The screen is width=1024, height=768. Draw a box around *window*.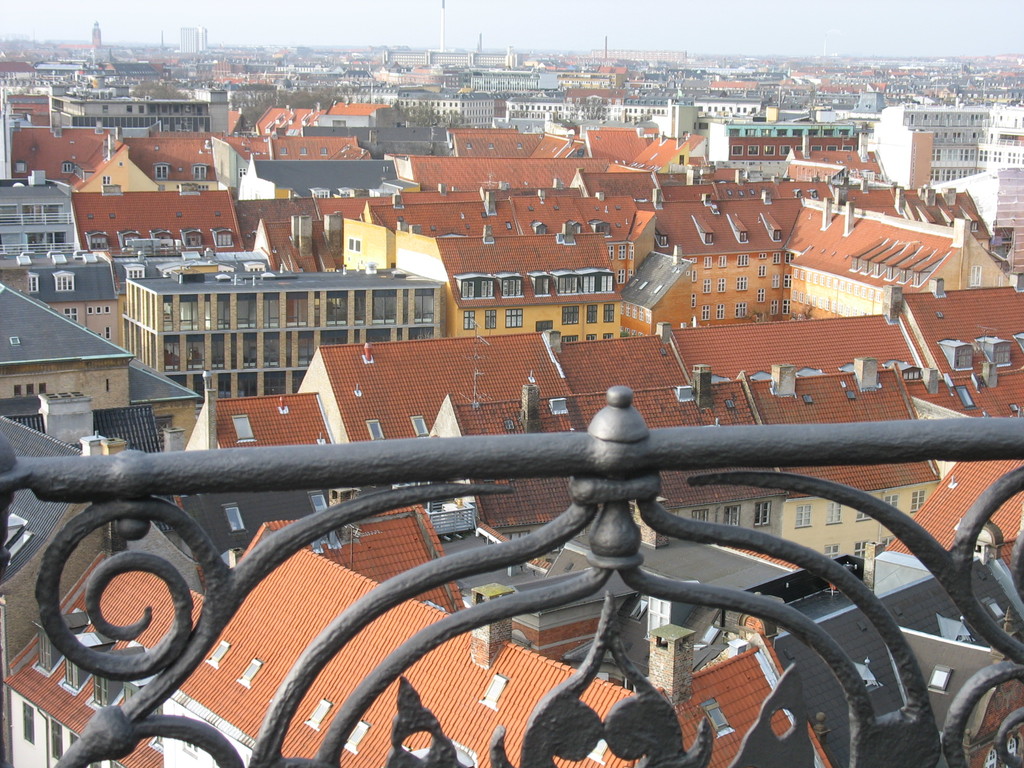
bbox(856, 503, 870, 520).
